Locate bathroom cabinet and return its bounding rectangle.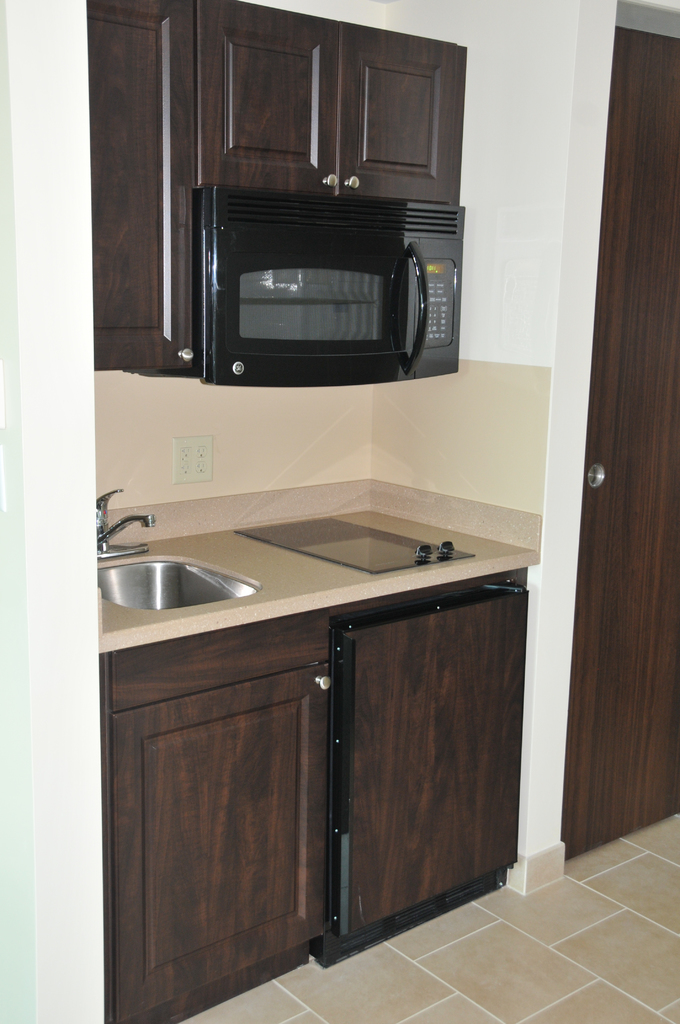
86, 557, 530, 1023.
